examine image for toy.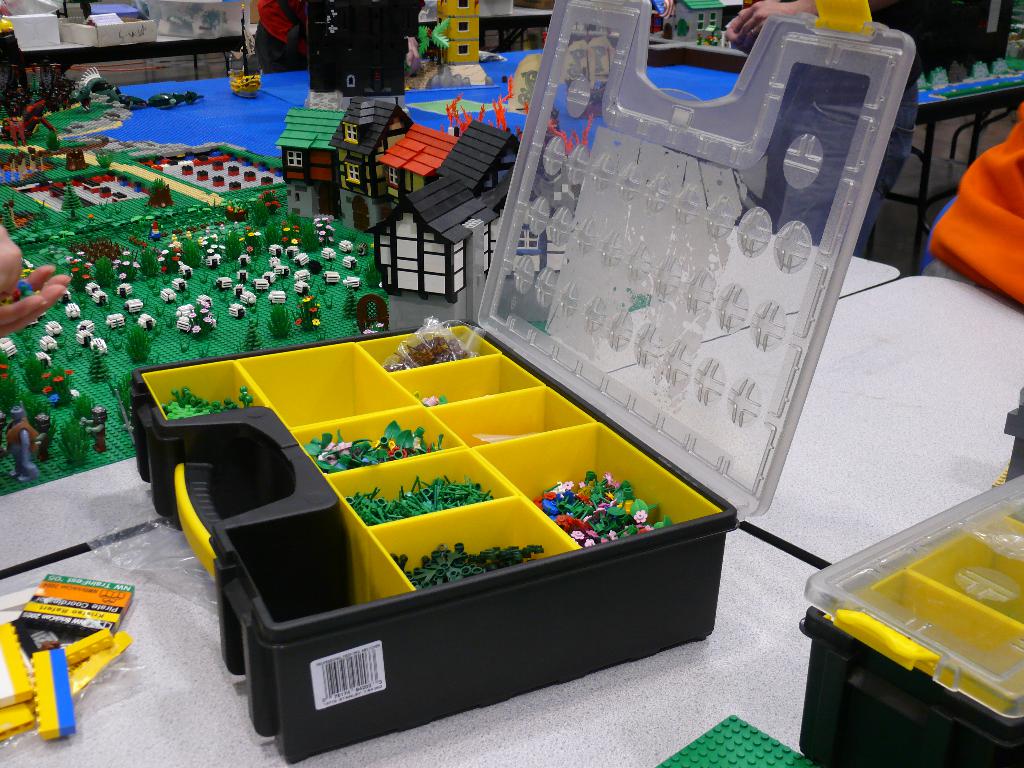
Examination result: [x1=911, y1=57, x2=1023, y2=100].
